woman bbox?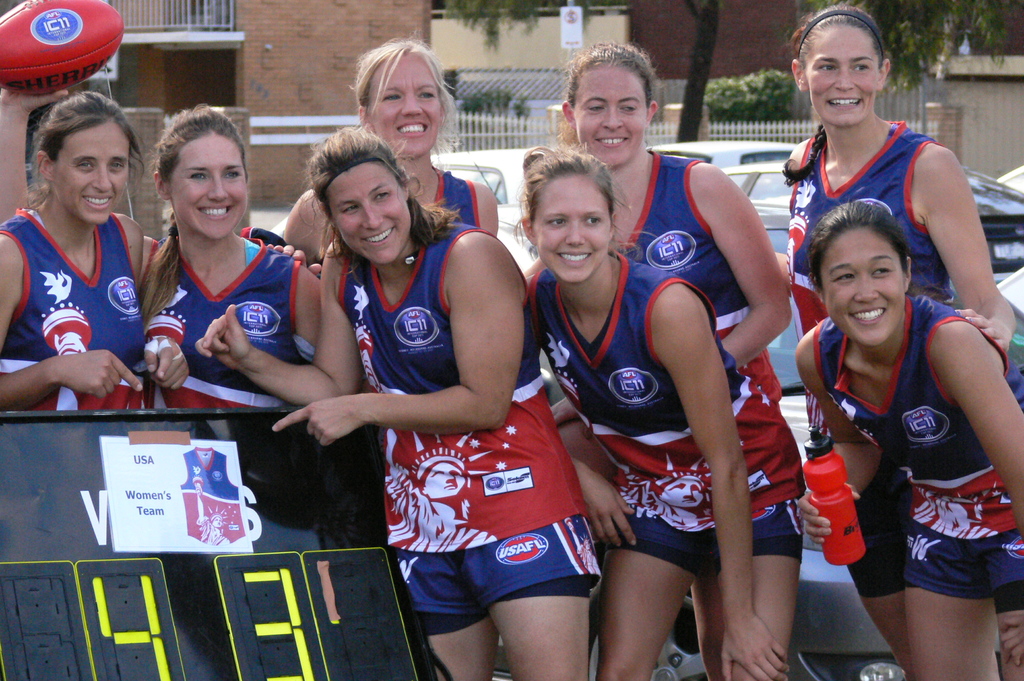
195,127,602,680
